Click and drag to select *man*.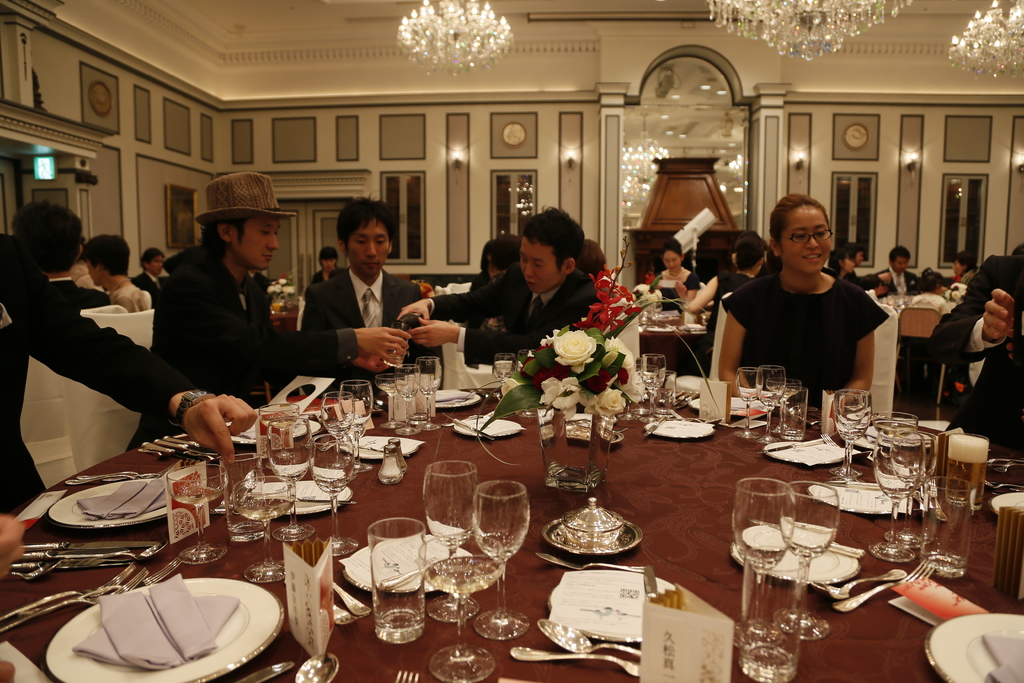
Selection: 124 161 413 456.
